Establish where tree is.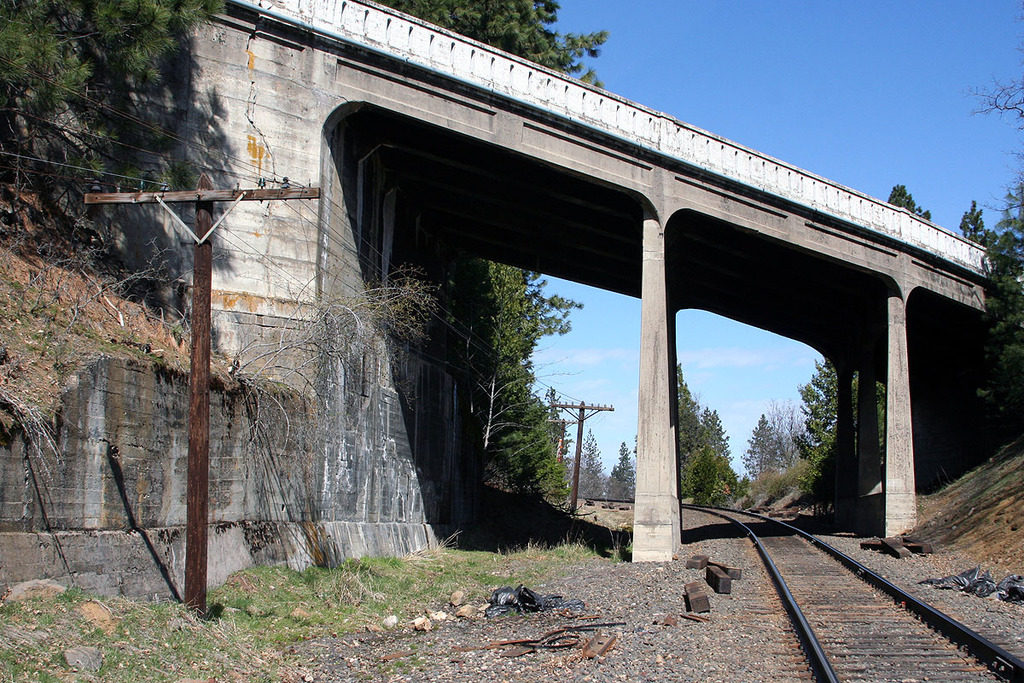
Established at bbox(881, 181, 929, 218).
